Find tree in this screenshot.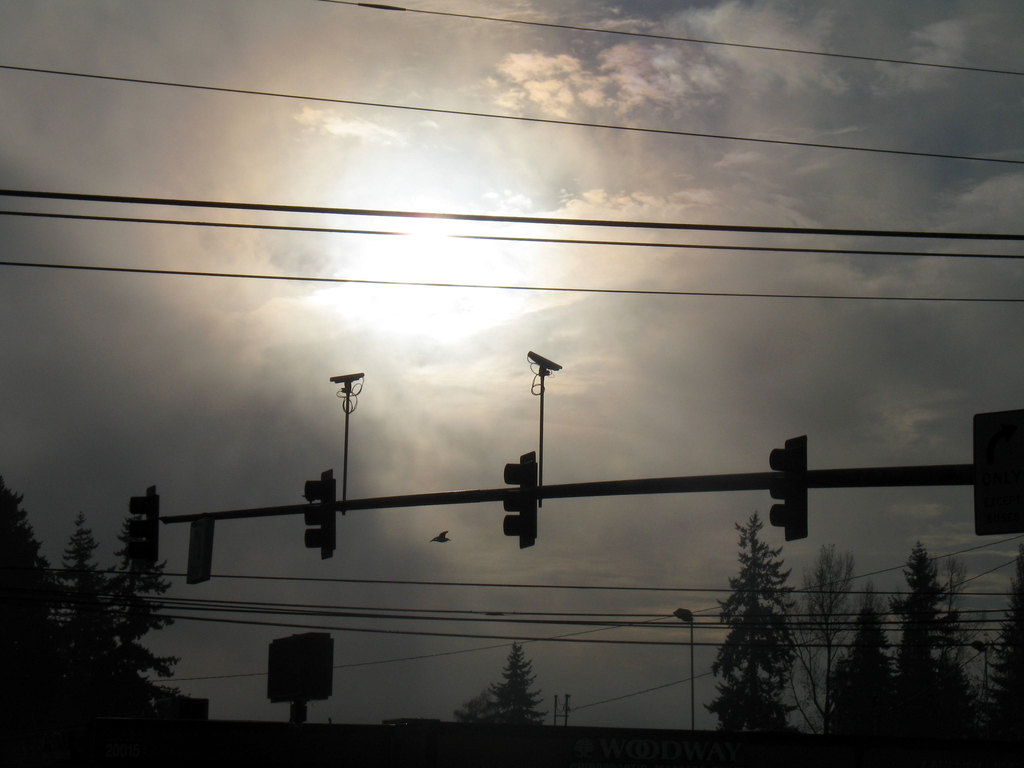
The bounding box for tree is {"x1": 822, "y1": 596, "x2": 902, "y2": 767}.
